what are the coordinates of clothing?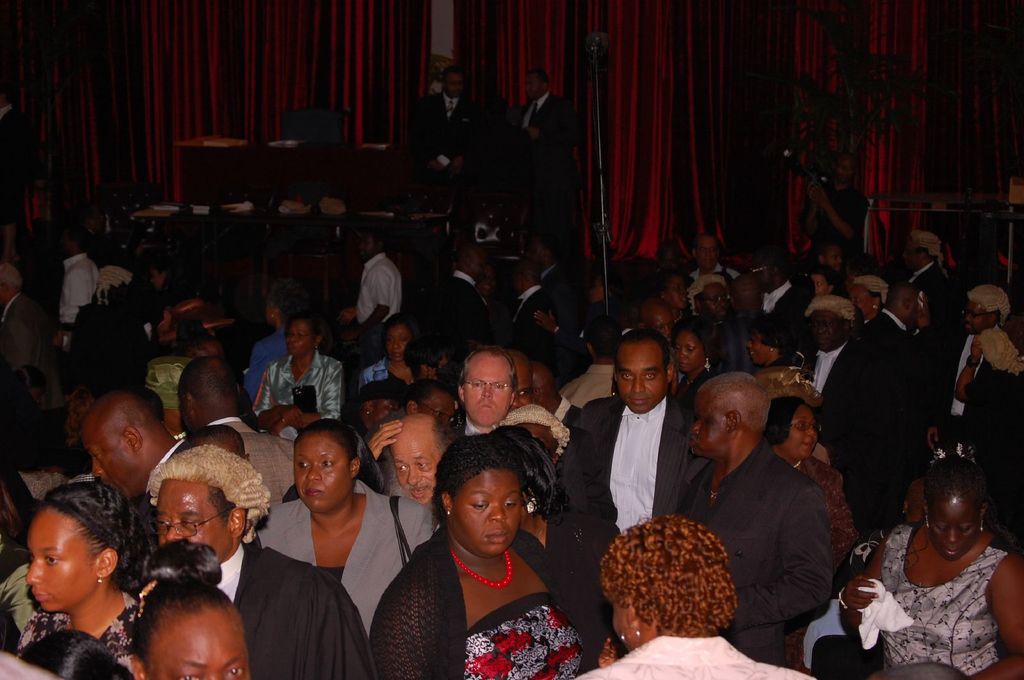
BBox(257, 478, 431, 627).
